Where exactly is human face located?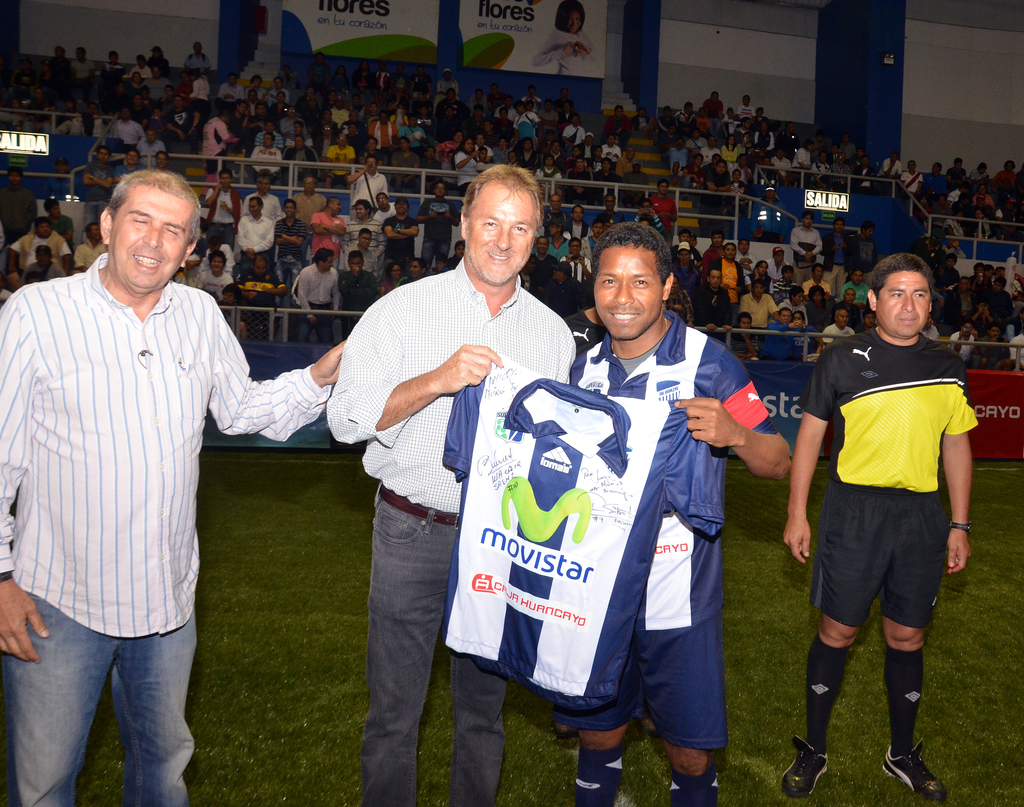
Its bounding box is crop(889, 152, 899, 159).
